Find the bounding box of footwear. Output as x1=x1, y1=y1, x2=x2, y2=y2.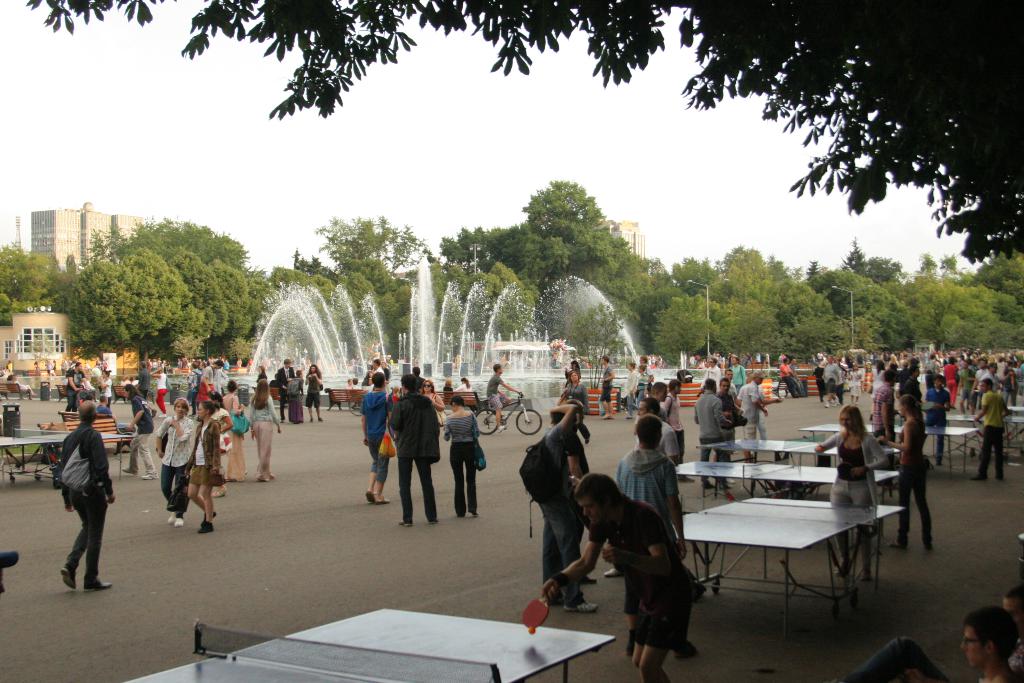
x1=308, y1=417, x2=312, y2=421.
